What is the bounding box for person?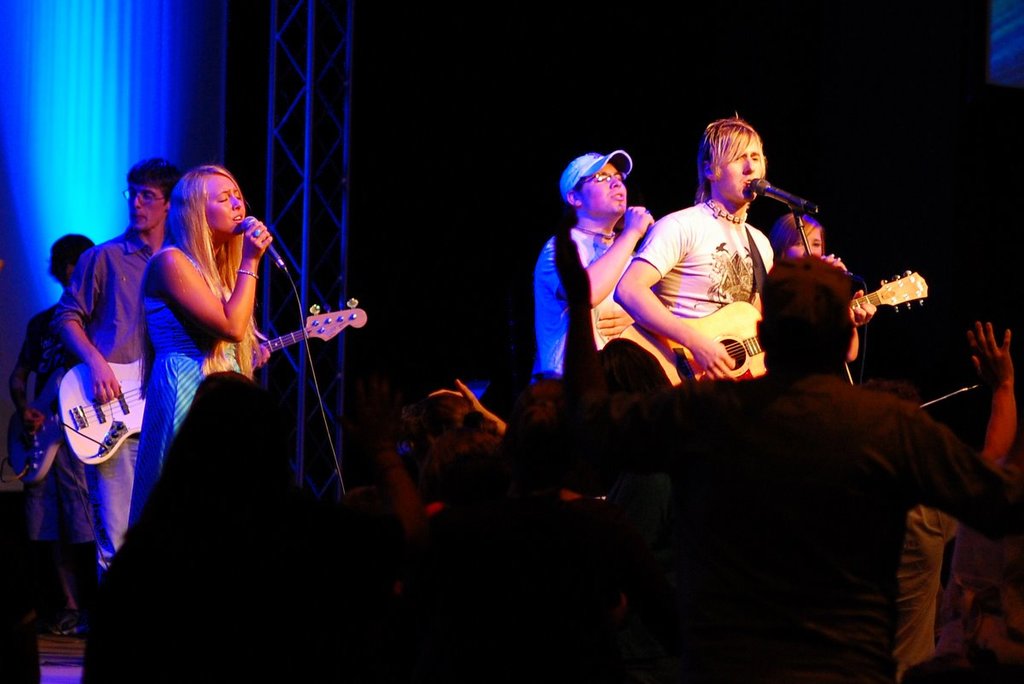
(43, 161, 180, 588).
